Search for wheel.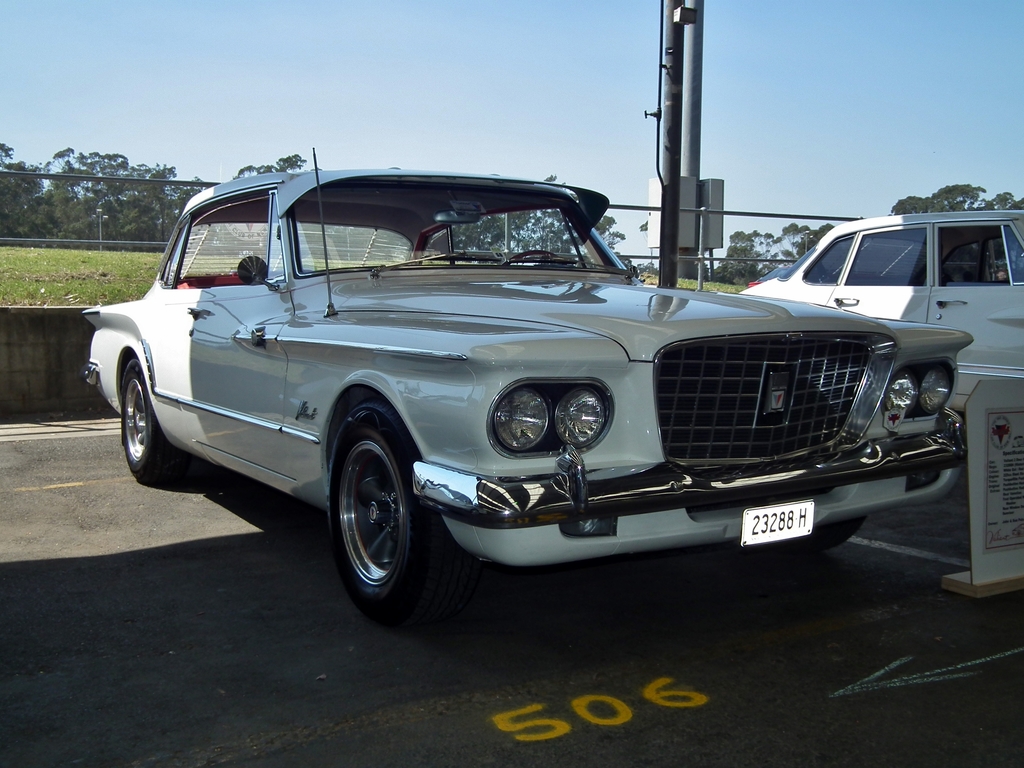
Found at rect(320, 417, 435, 620).
